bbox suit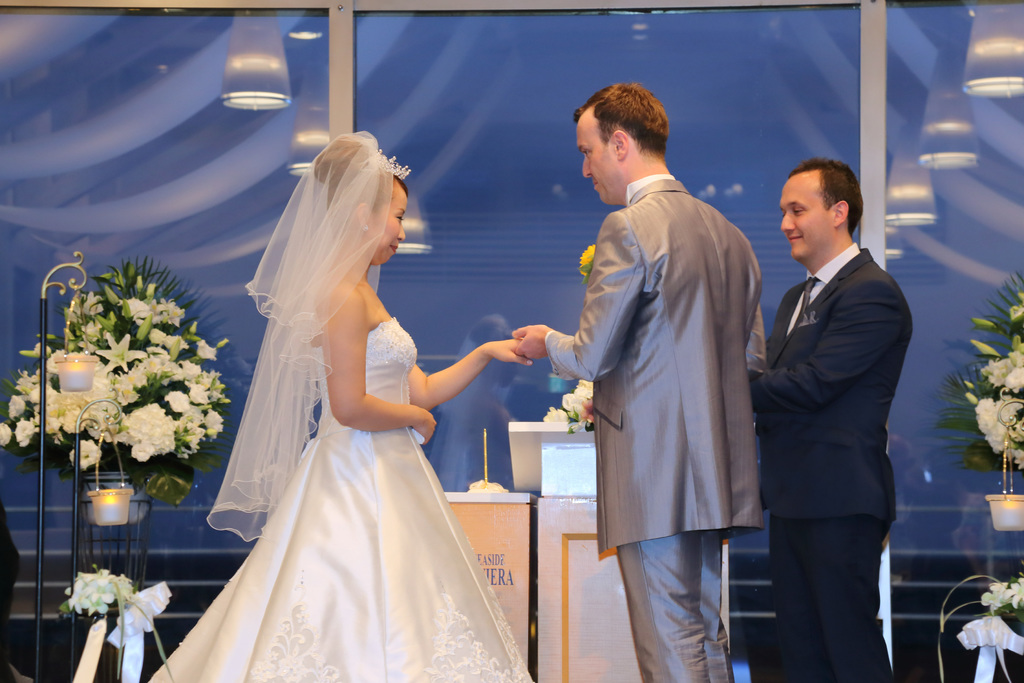
<bbox>524, 105, 784, 682</bbox>
